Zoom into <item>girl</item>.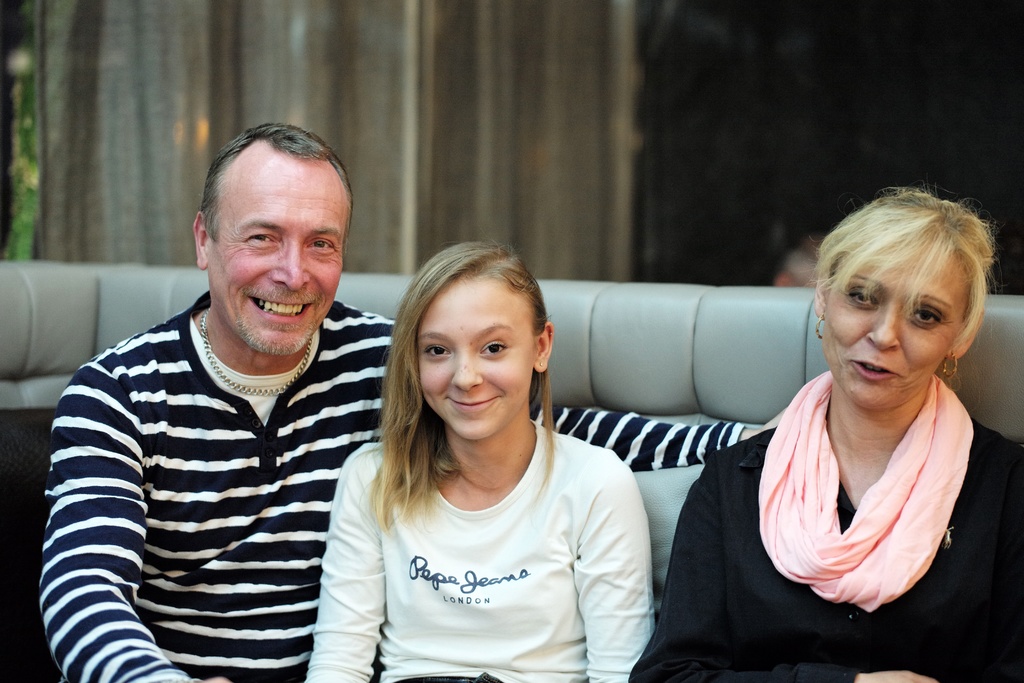
Zoom target: BBox(304, 239, 654, 682).
